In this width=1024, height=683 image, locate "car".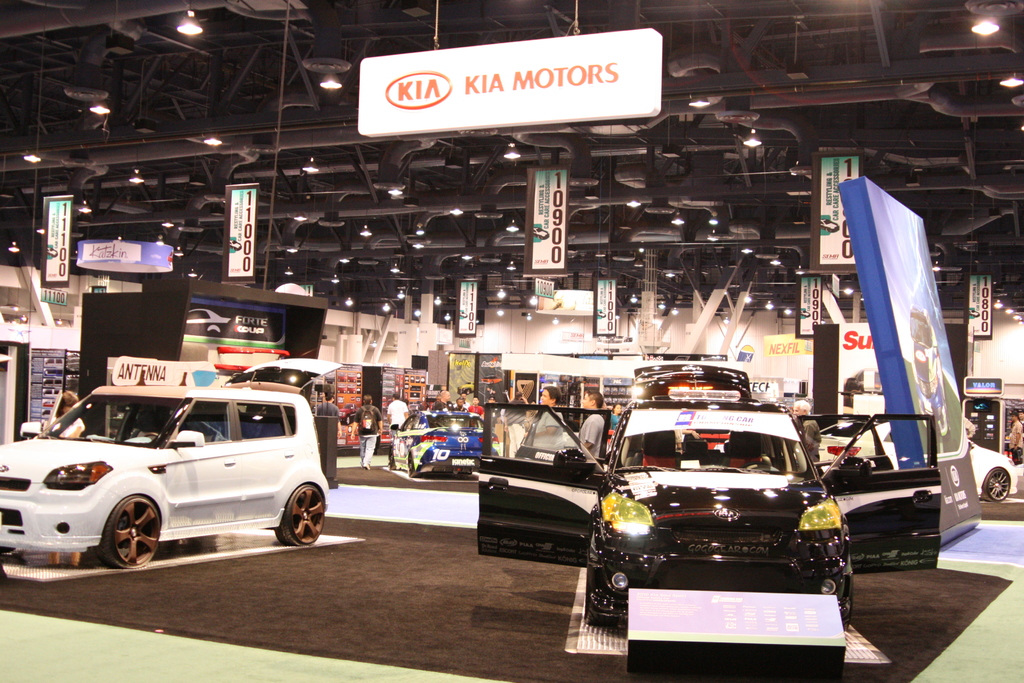
Bounding box: [left=819, top=420, right=1016, bottom=504].
